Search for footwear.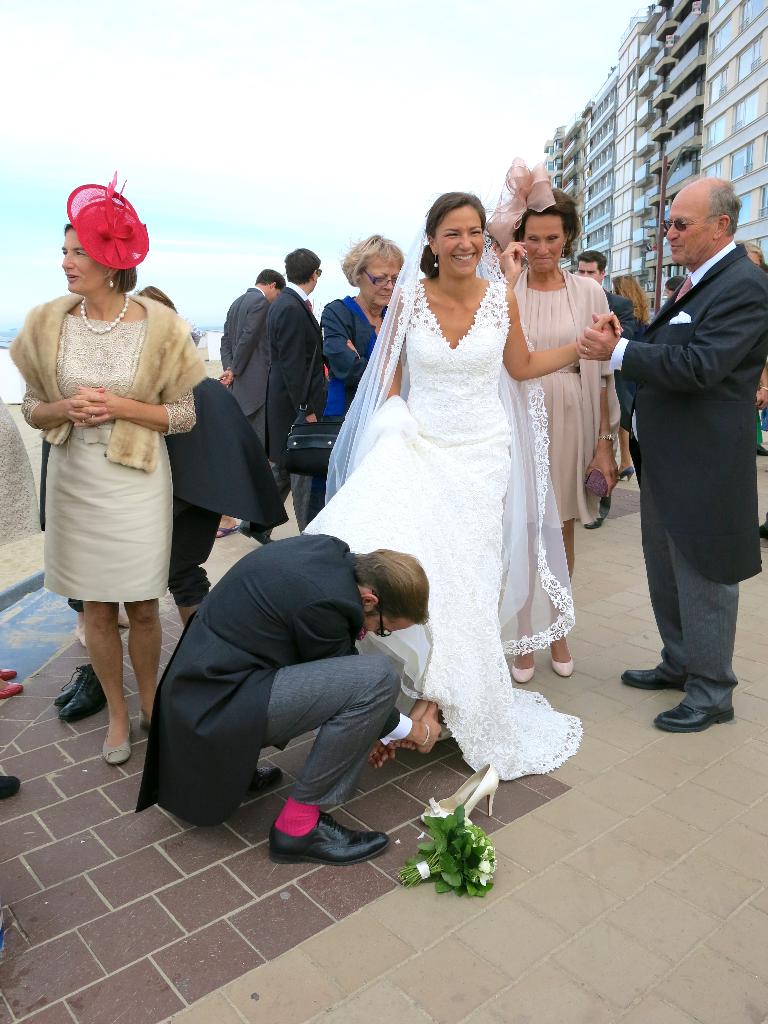
Found at 621 666 684 691.
